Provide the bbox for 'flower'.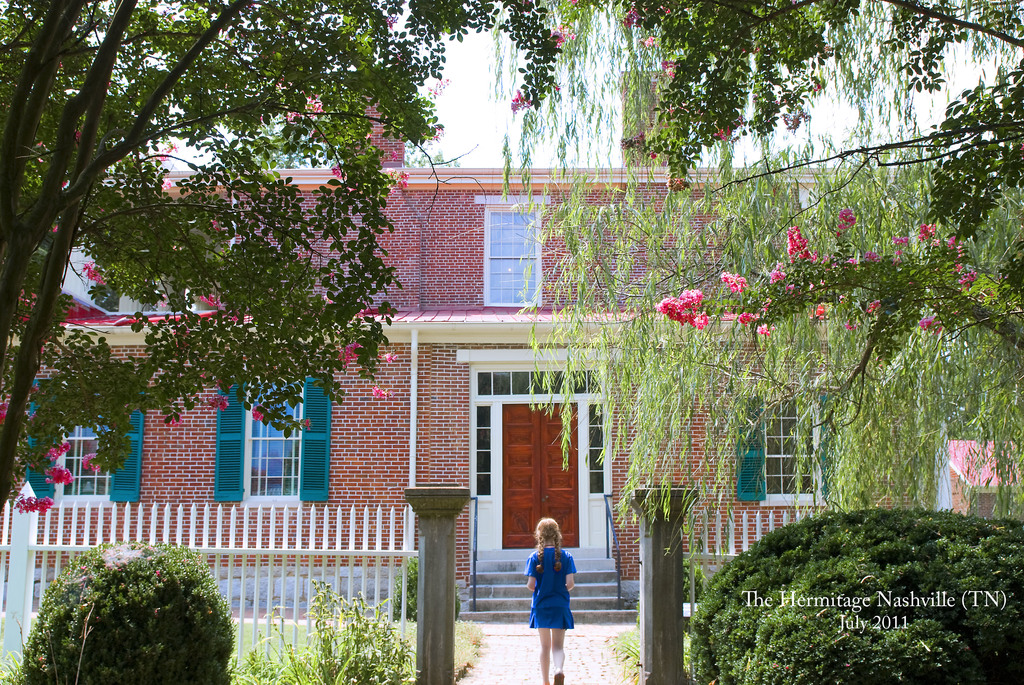
detection(207, 396, 230, 415).
